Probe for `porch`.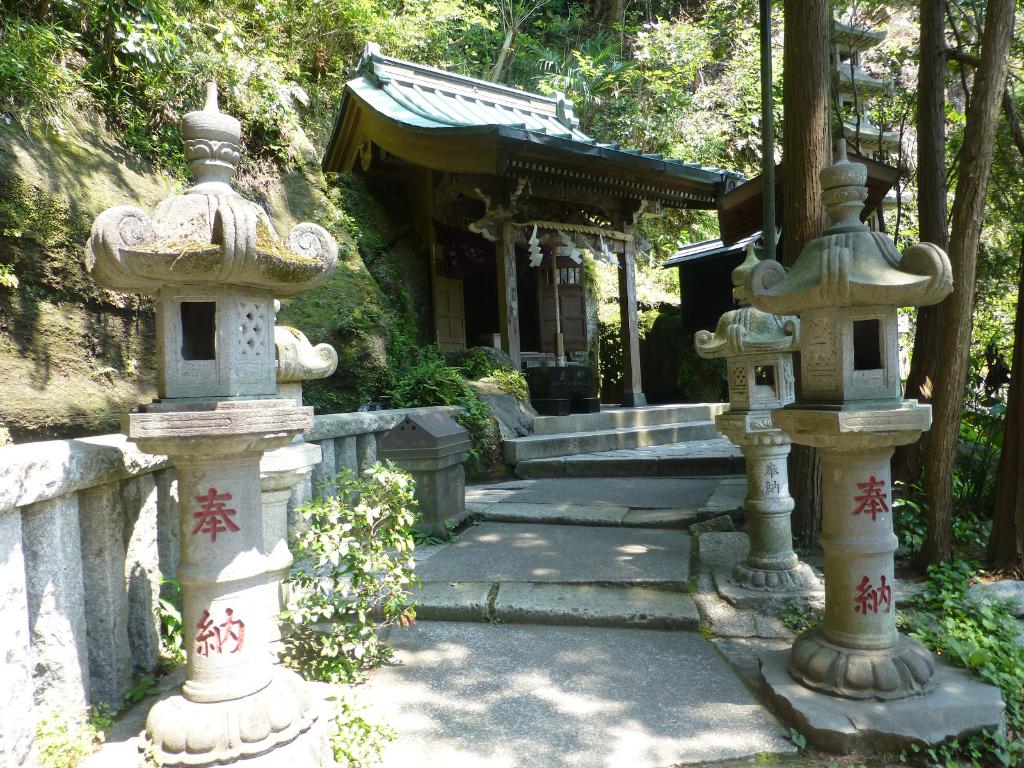
Probe result: <box>460,369,732,474</box>.
